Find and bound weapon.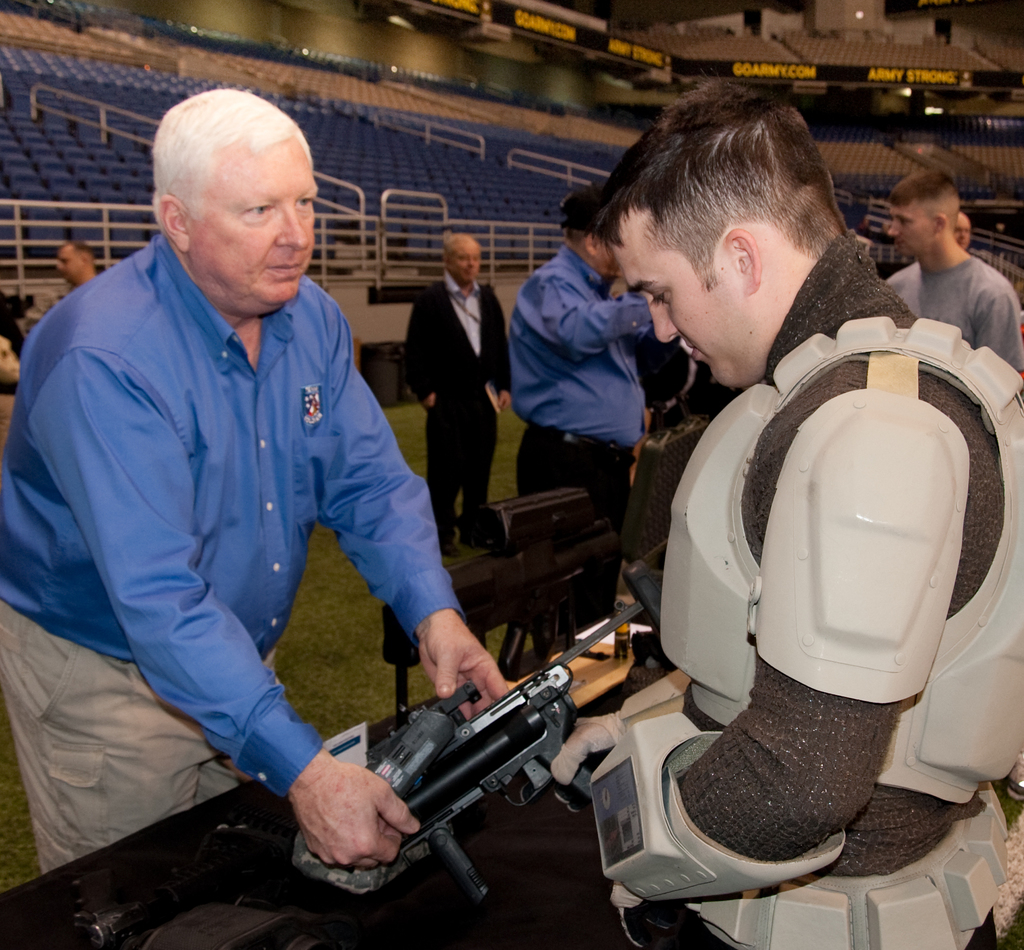
Bound: x1=337, y1=645, x2=637, y2=917.
